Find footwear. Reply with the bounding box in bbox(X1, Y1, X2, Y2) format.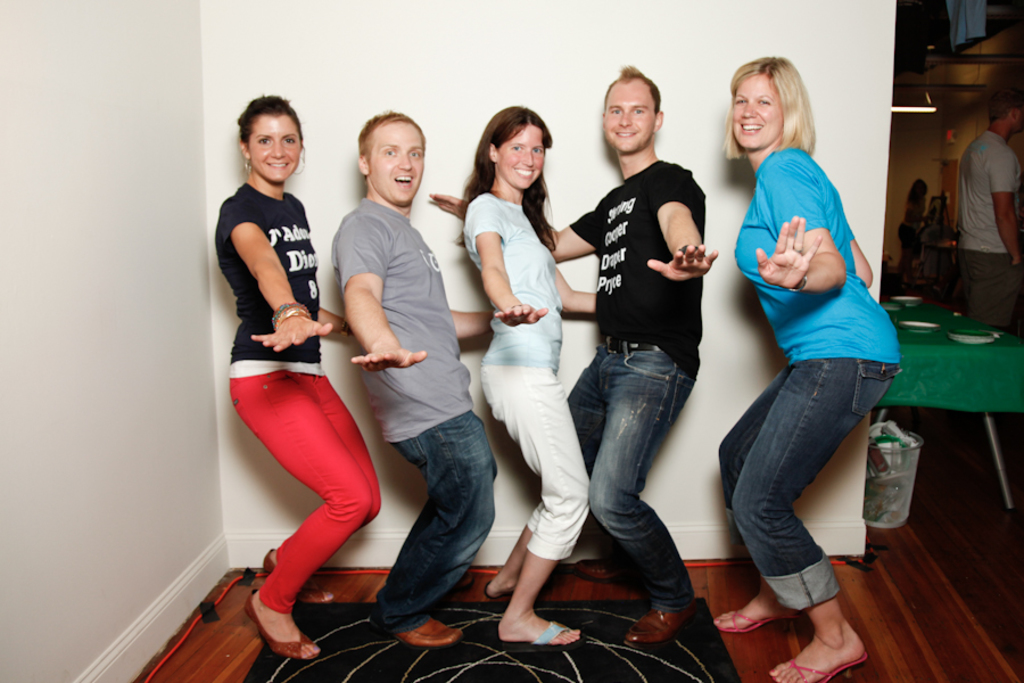
bbox(259, 541, 282, 575).
